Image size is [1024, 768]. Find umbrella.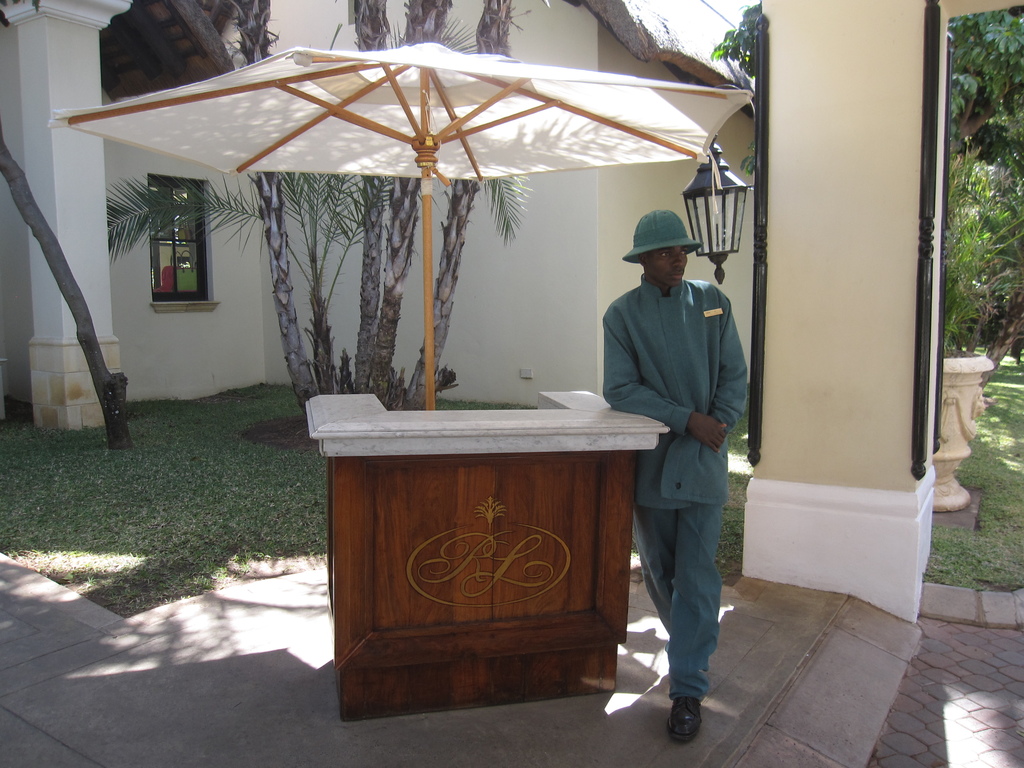
rect(49, 43, 751, 413).
